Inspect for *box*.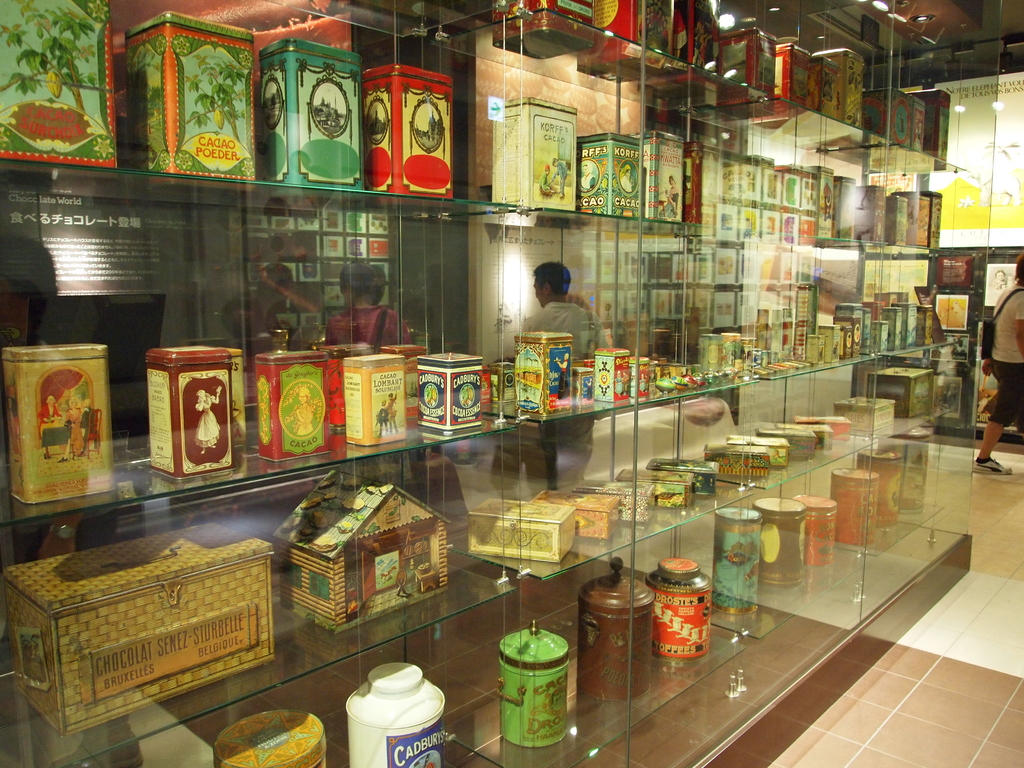
Inspection: crop(515, 331, 584, 419).
